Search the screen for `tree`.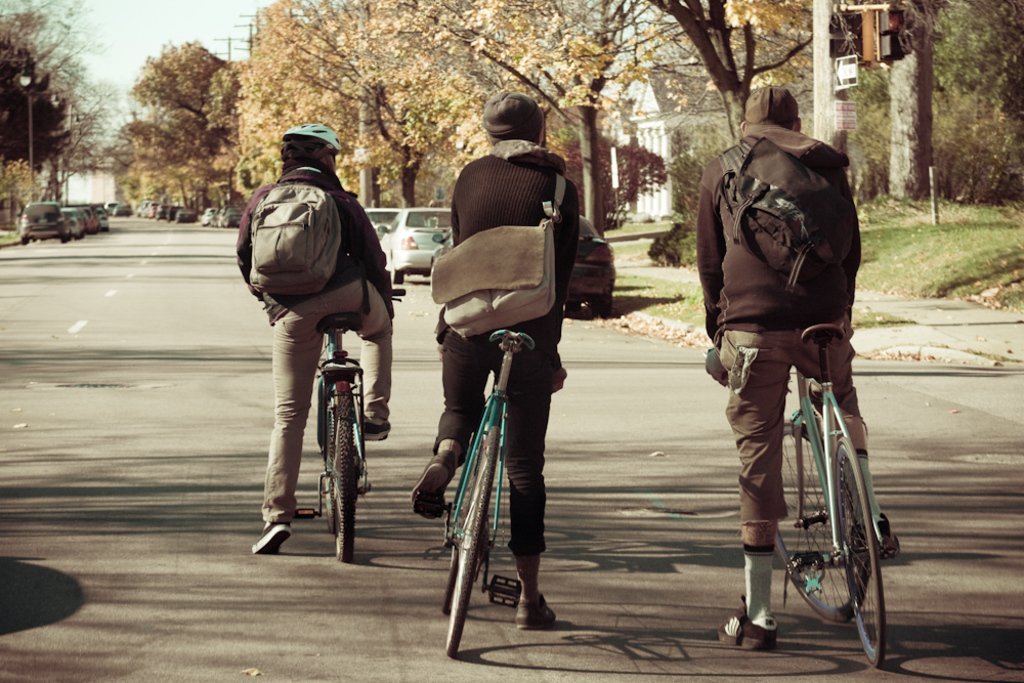
Found at 841 0 1023 215.
